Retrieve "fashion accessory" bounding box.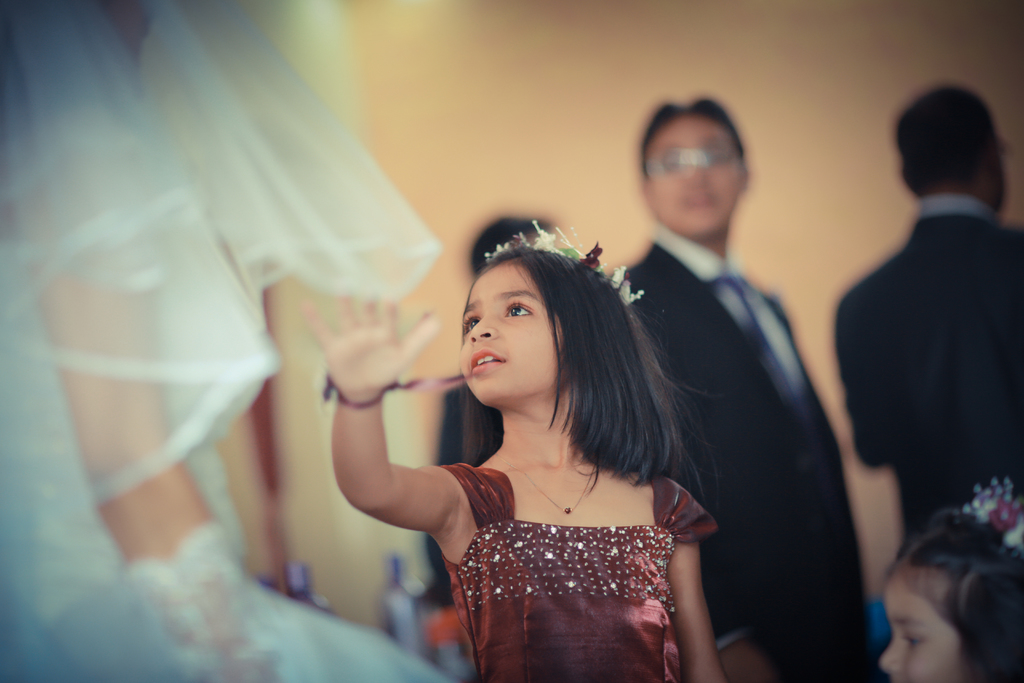
Bounding box: BBox(962, 472, 1023, 555).
